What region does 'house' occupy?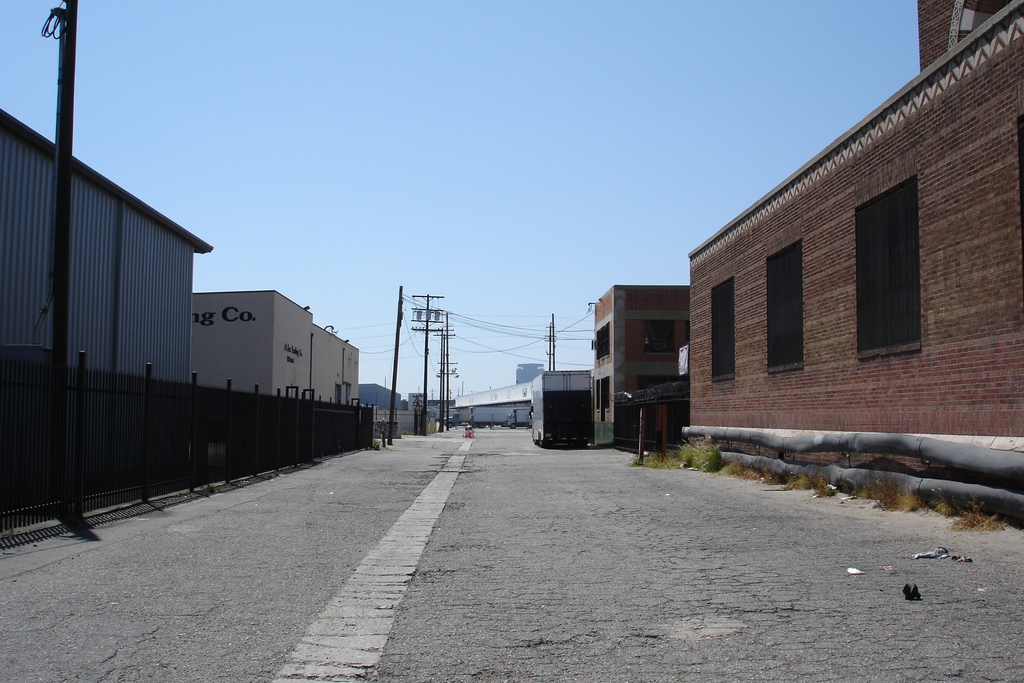
<box>682,0,1022,450</box>.
